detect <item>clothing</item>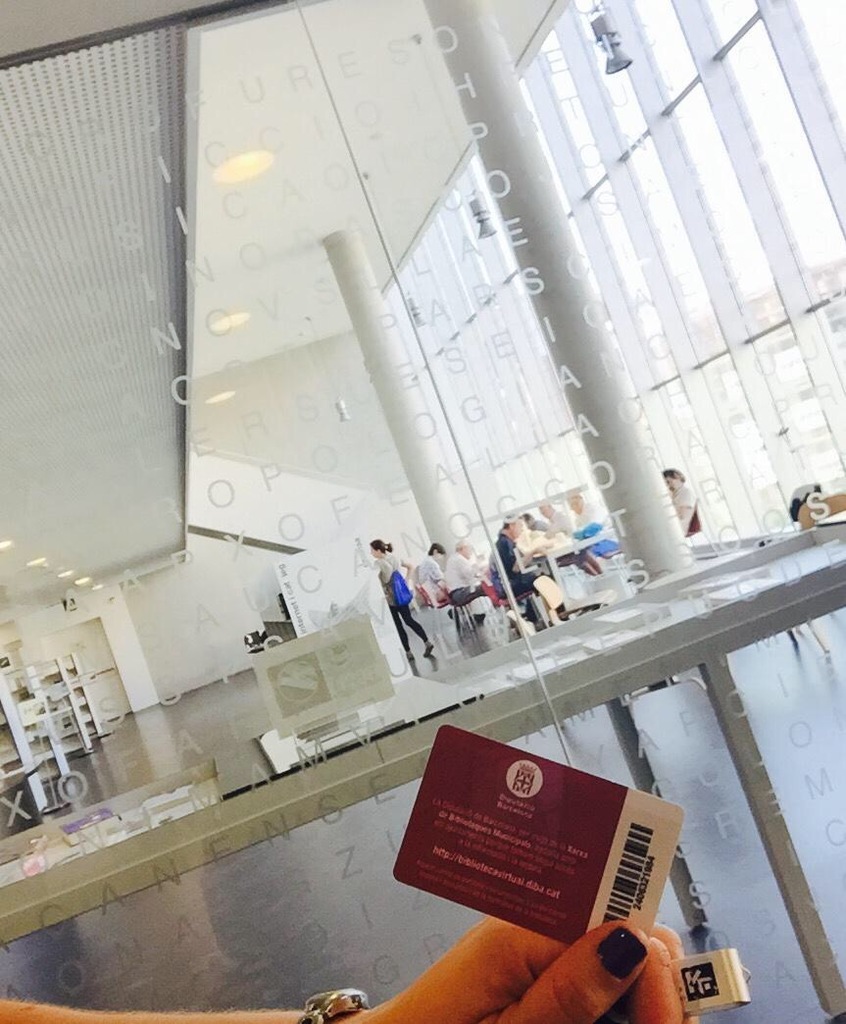
483:553:525:619
